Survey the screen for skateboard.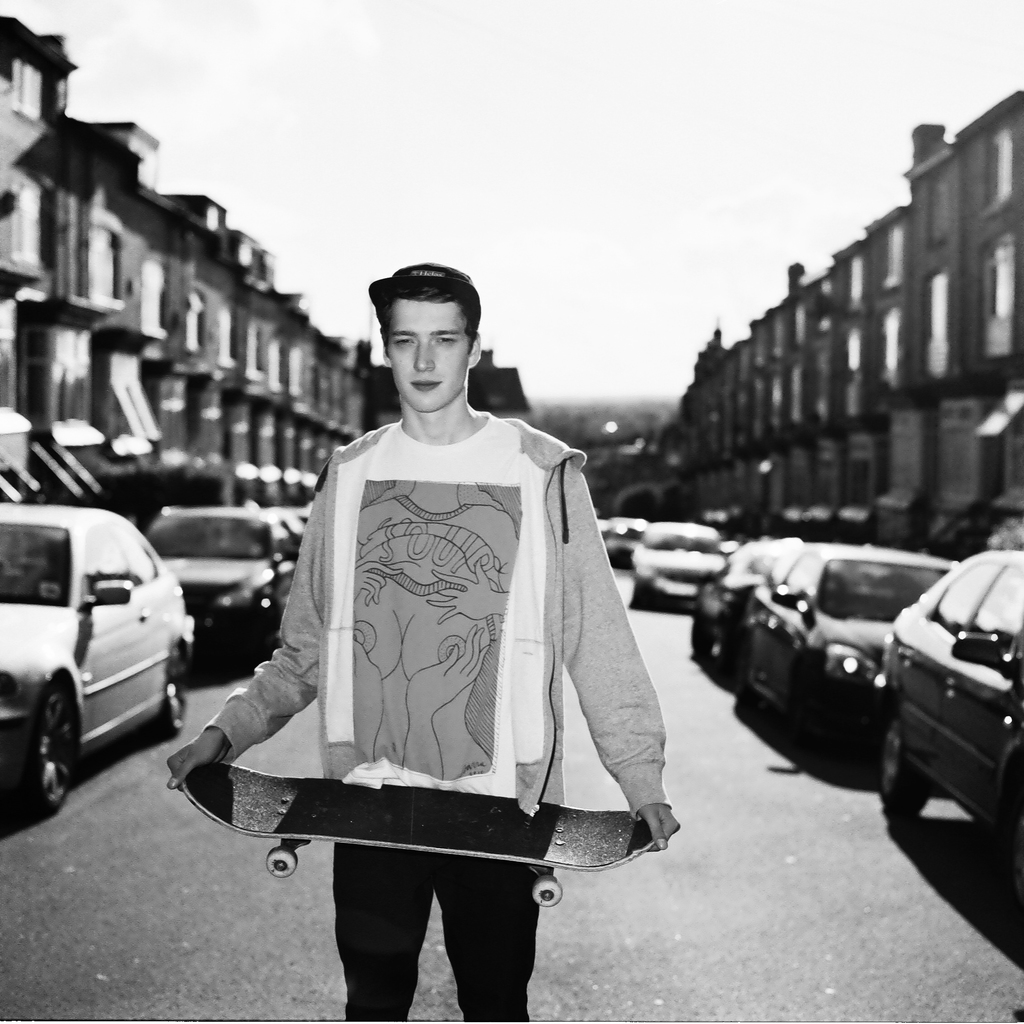
Survey found: <region>179, 763, 657, 909</region>.
